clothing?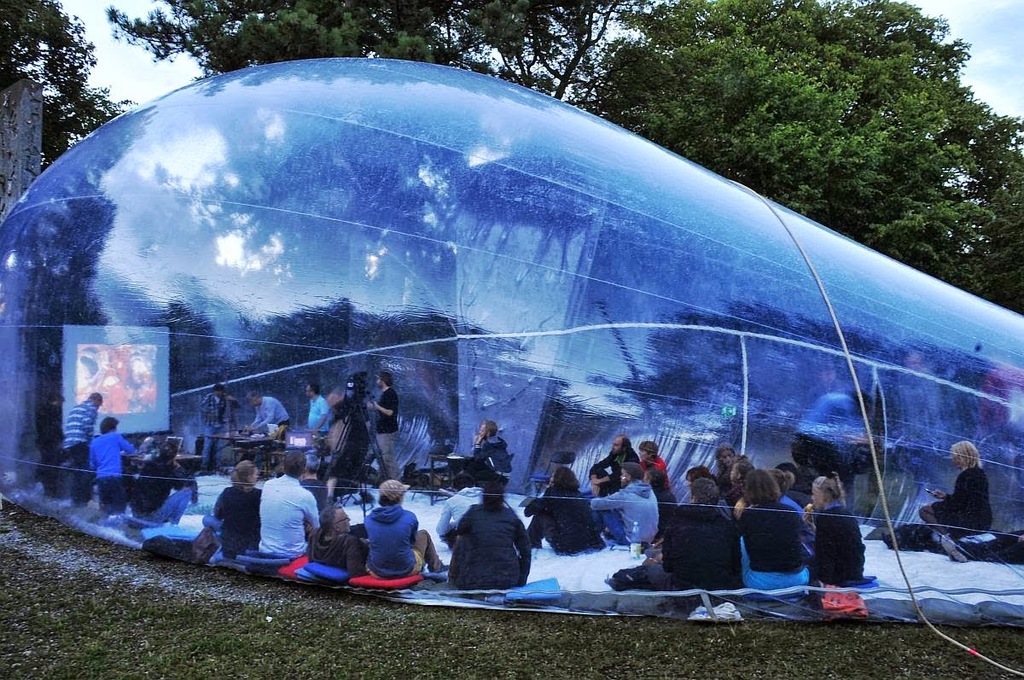
96:476:123:517
